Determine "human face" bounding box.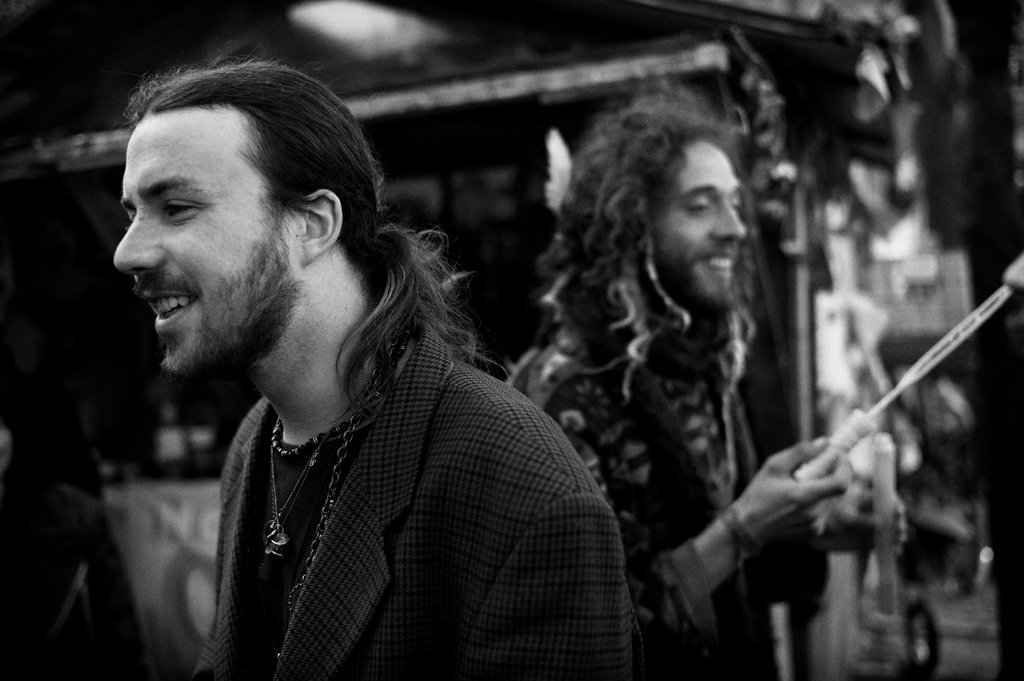
Determined: left=114, top=102, right=294, bottom=377.
